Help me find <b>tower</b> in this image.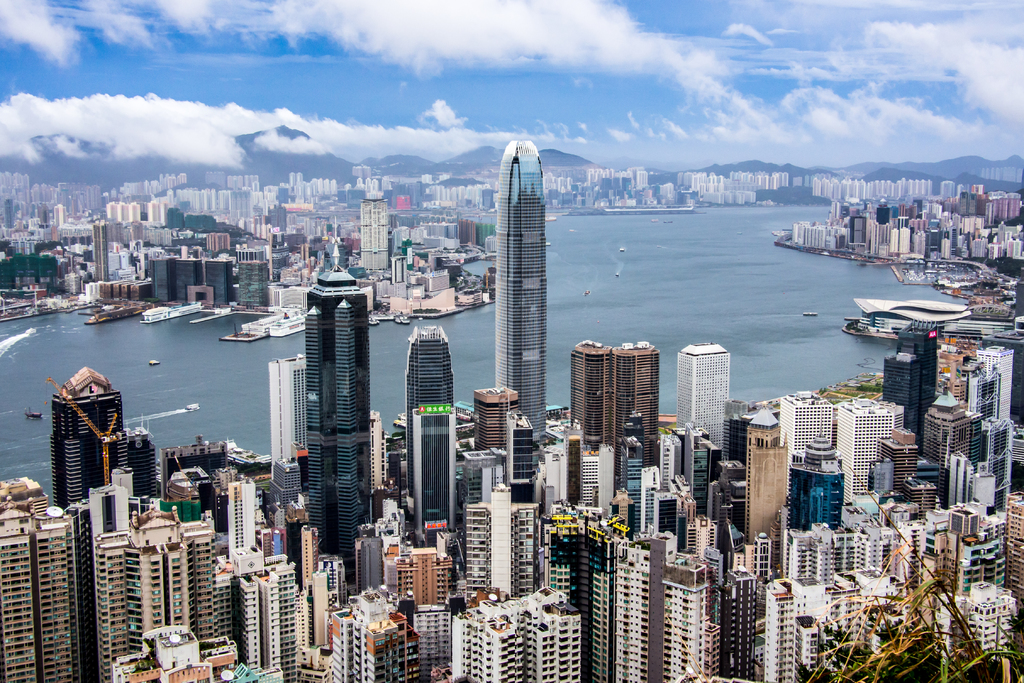
Found it: 305:251:366:577.
